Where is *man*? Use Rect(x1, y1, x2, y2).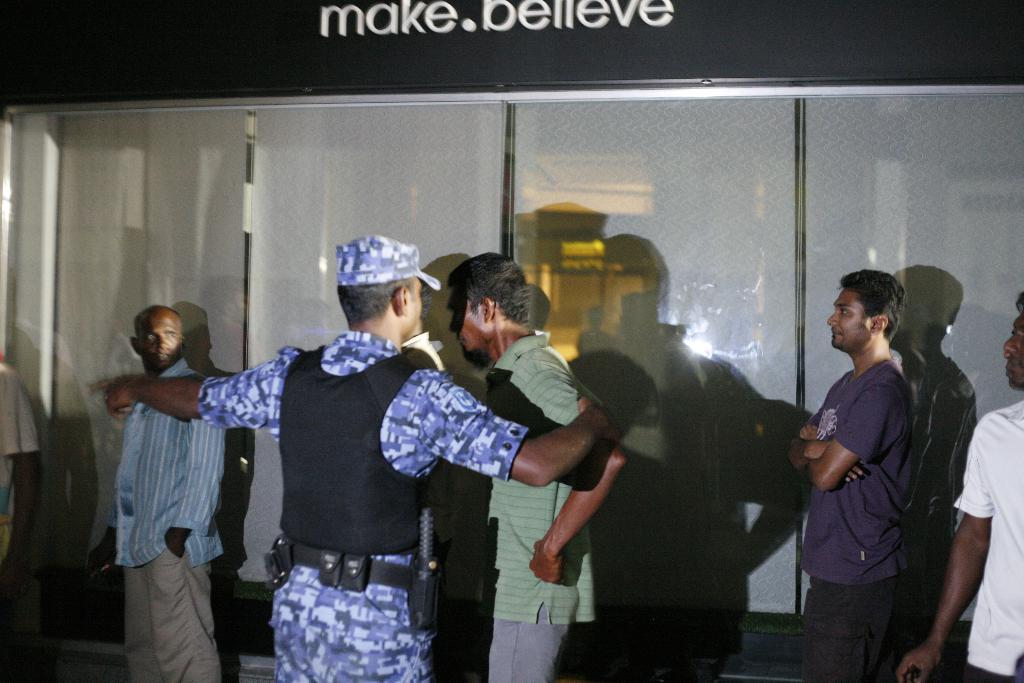
Rect(777, 265, 921, 682).
